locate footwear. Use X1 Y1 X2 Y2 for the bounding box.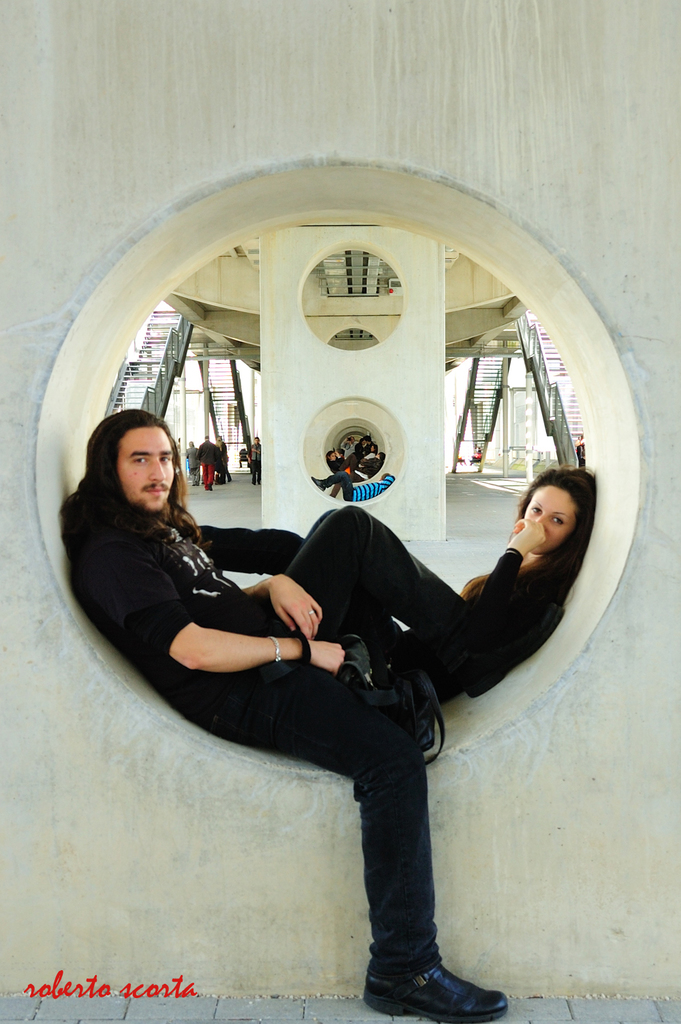
251 480 256 486.
